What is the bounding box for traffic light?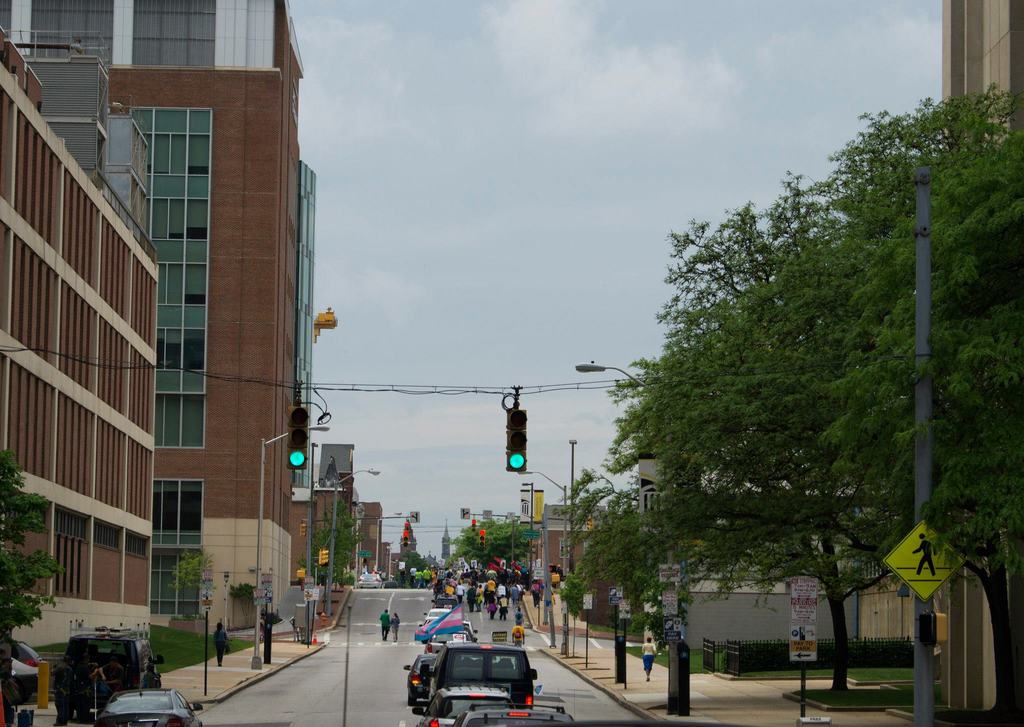
[471,519,476,533].
